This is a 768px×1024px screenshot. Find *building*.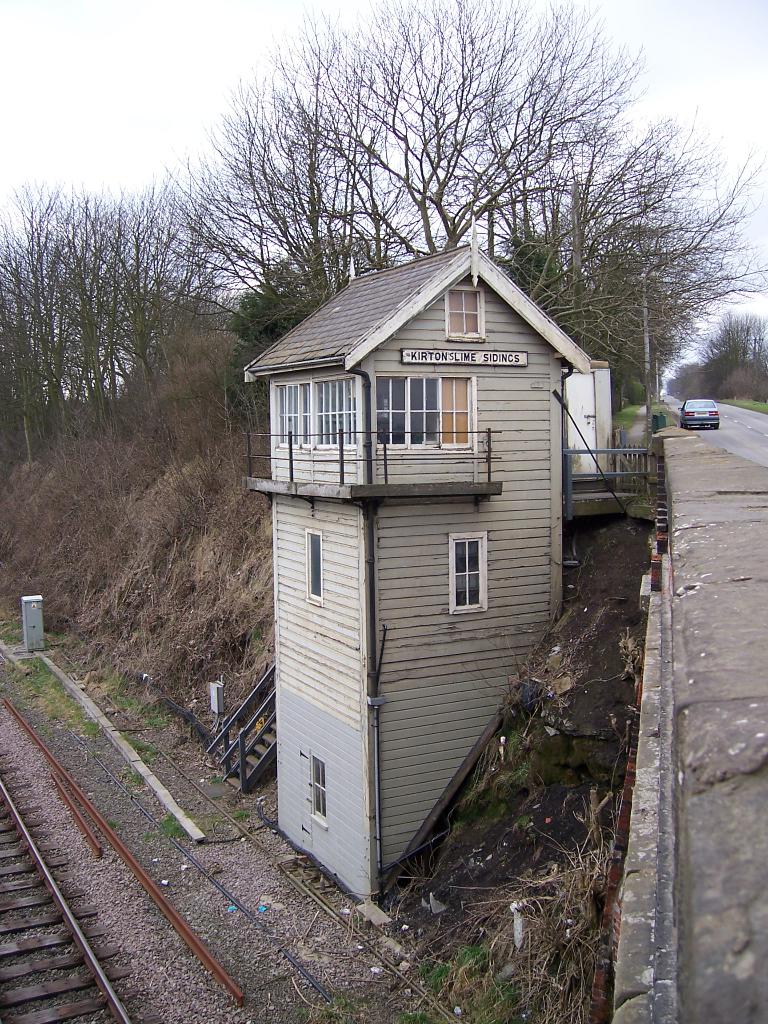
Bounding box: 238,237,595,911.
